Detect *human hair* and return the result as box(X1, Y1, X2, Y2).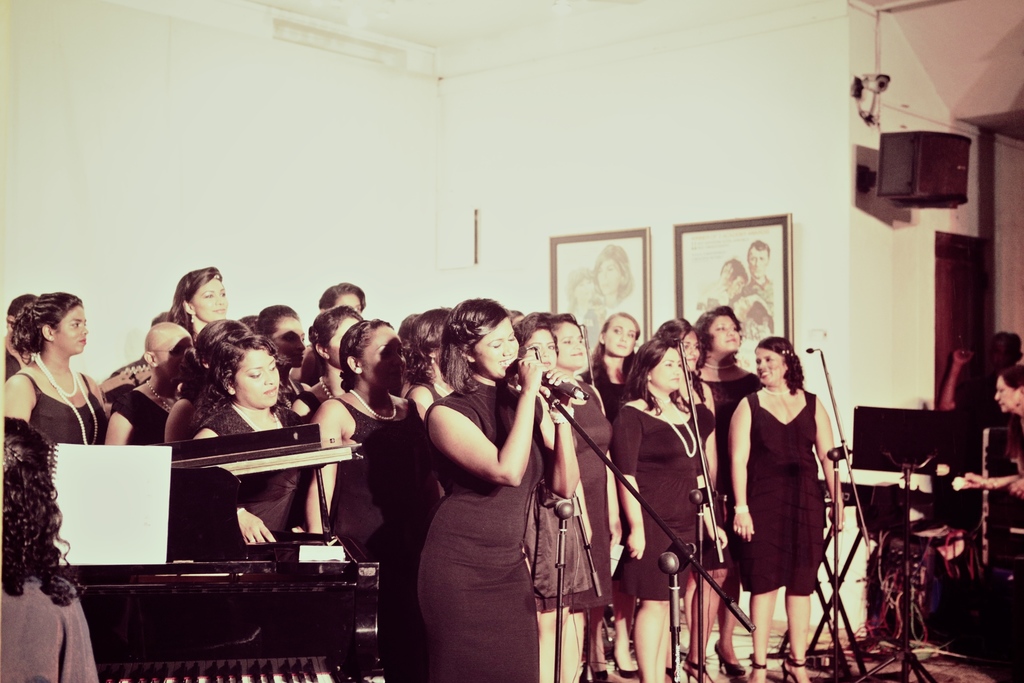
box(596, 242, 634, 302).
